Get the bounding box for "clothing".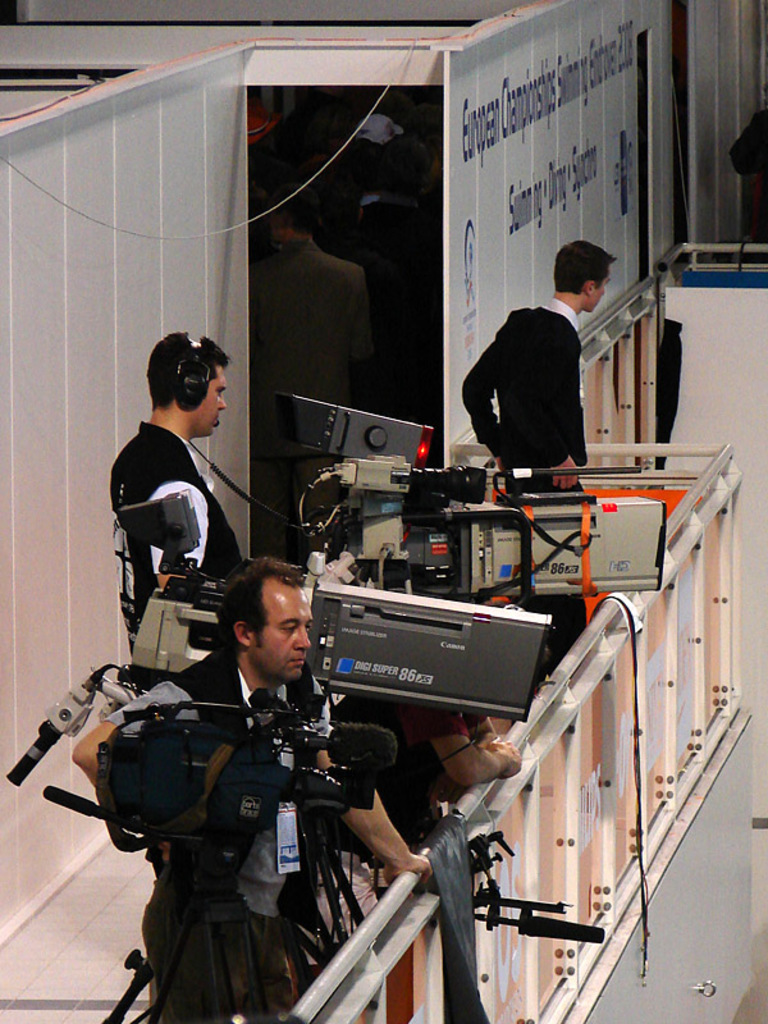
96:643:297:1023.
